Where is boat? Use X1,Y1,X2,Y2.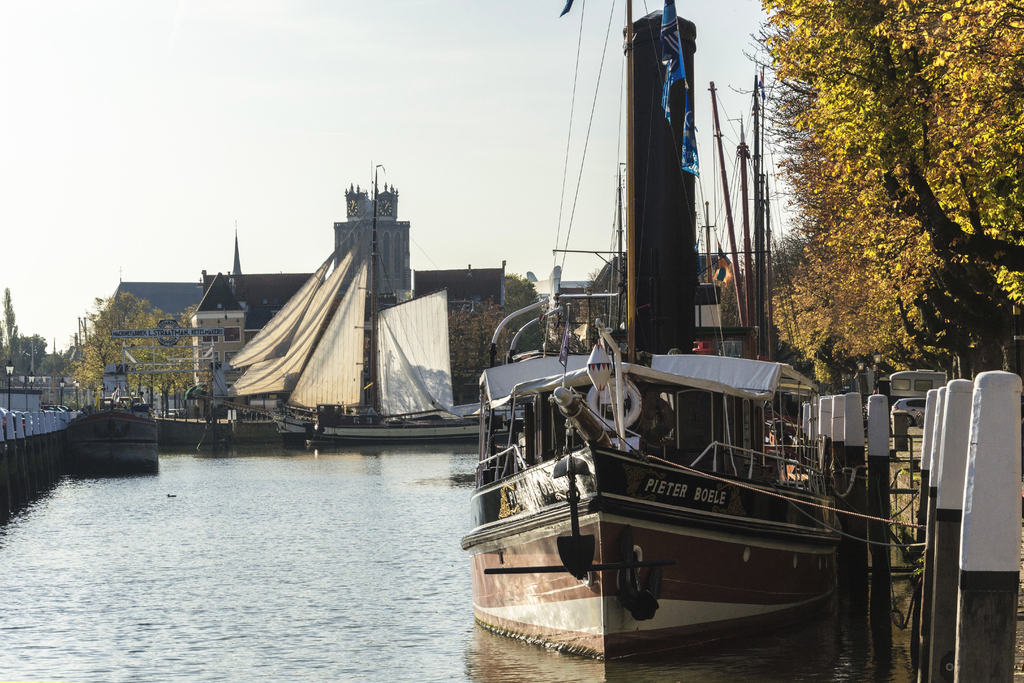
458,19,904,673.
